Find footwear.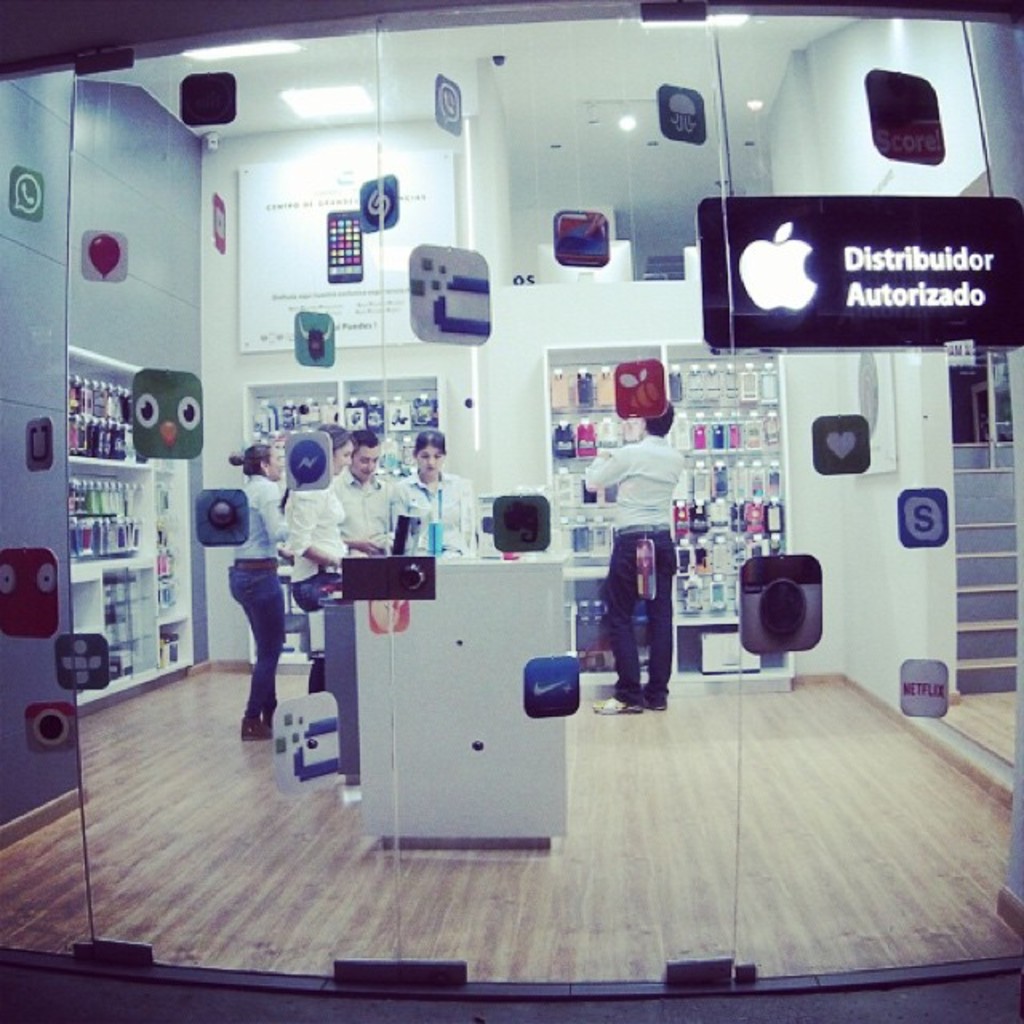
x1=590 y1=696 x2=643 y2=715.
